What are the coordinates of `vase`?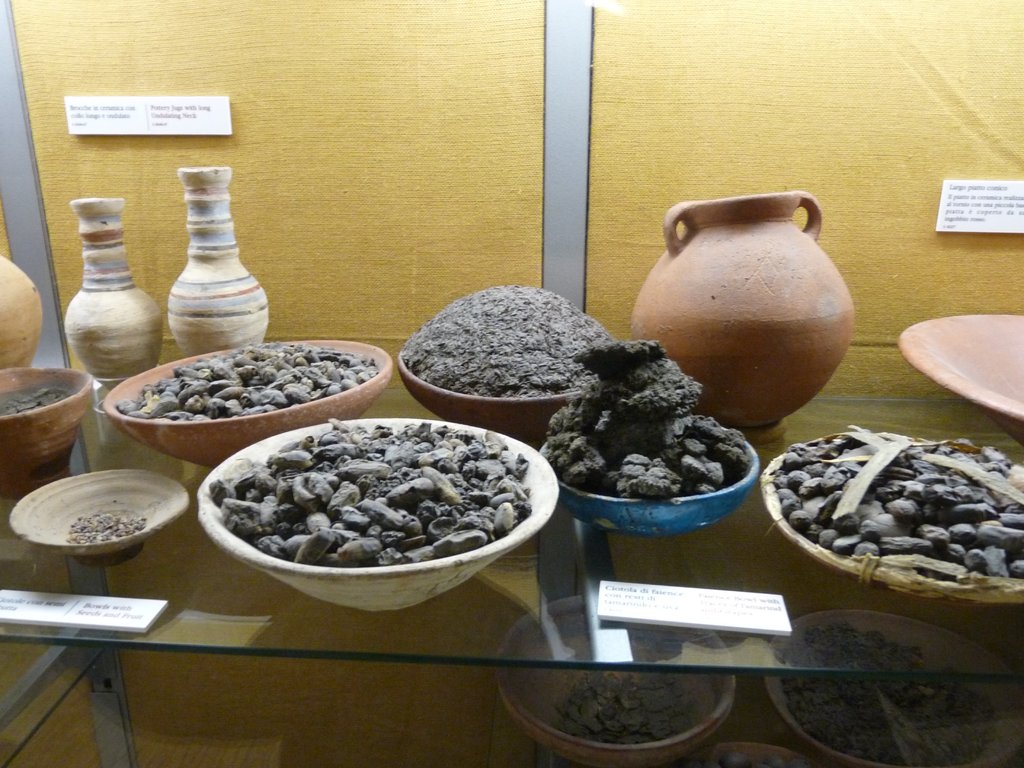
region(61, 195, 163, 388).
